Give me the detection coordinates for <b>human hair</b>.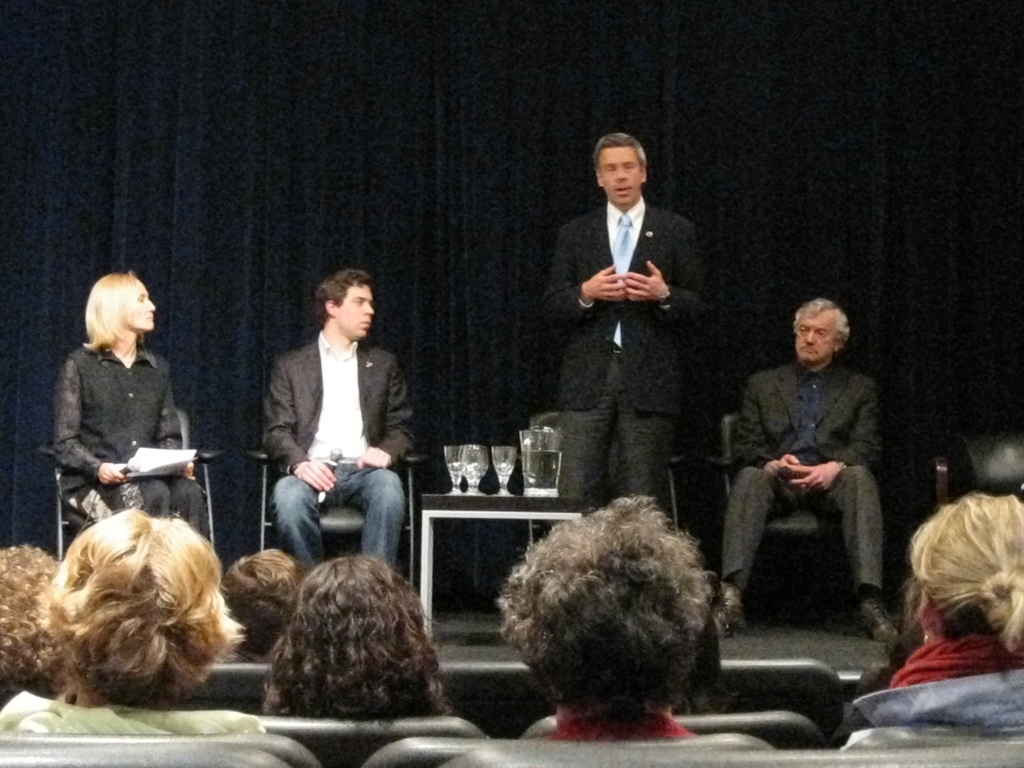
{"left": 0, "top": 541, "right": 72, "bottom": 705}.
